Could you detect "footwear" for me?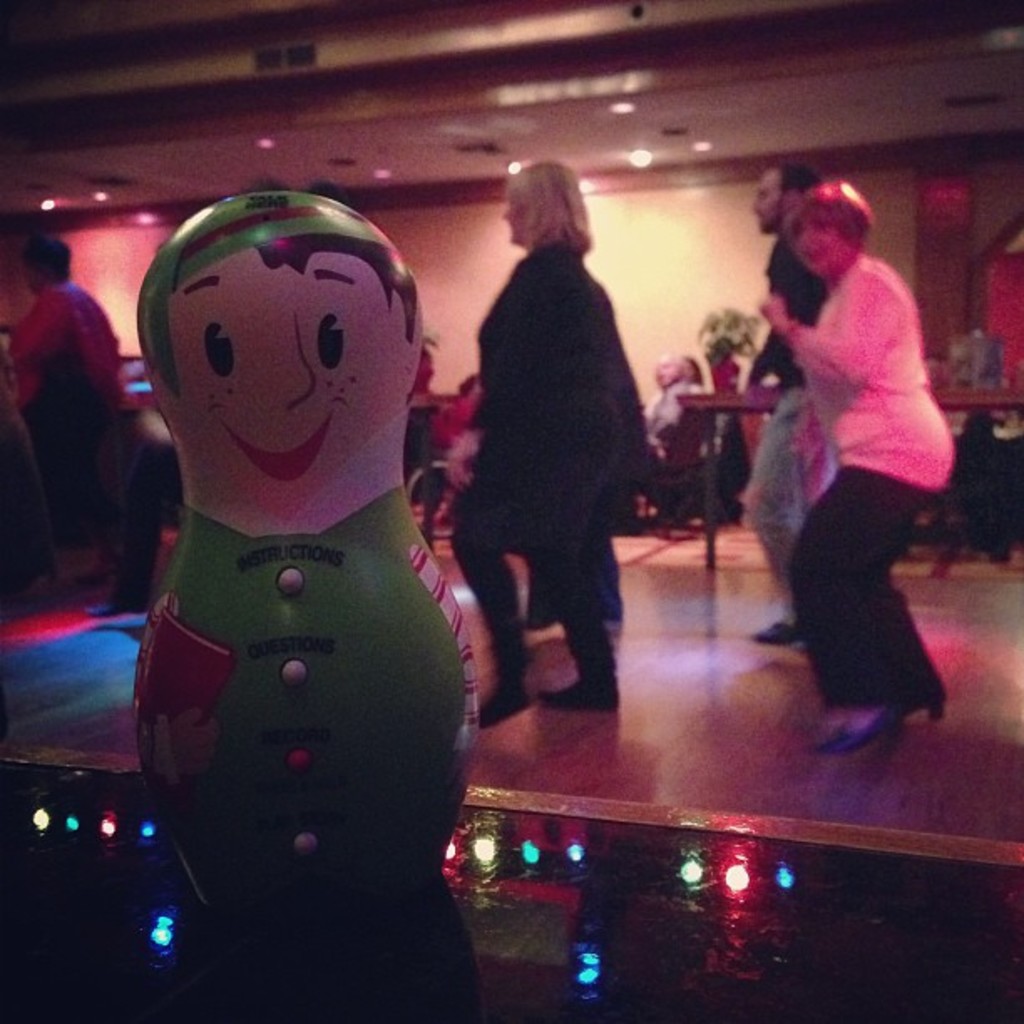
Detection result: bbox(465, 676, 535, 738).
